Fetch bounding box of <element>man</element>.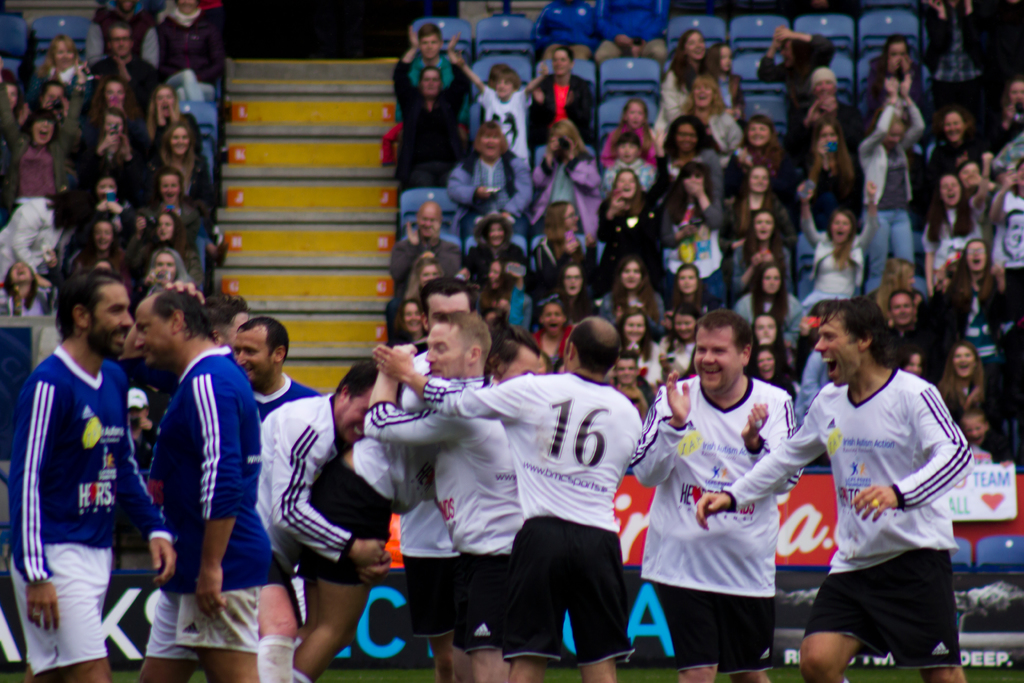
Bbox: bbox=[400, 336, 544, 682].
